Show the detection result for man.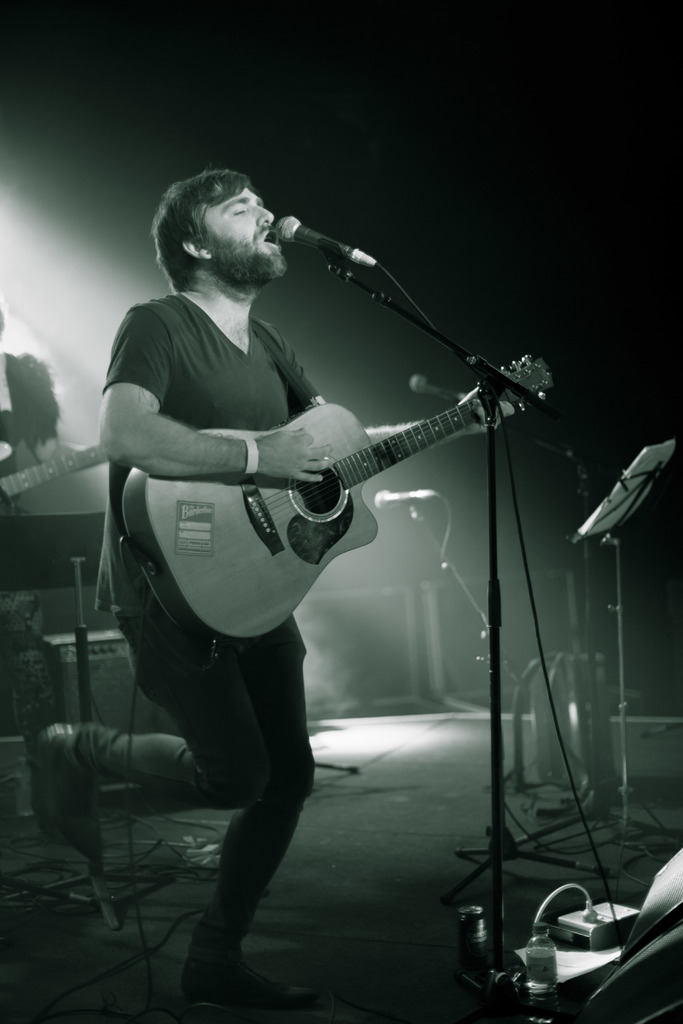
crop(97, 174, 506, 1013).
